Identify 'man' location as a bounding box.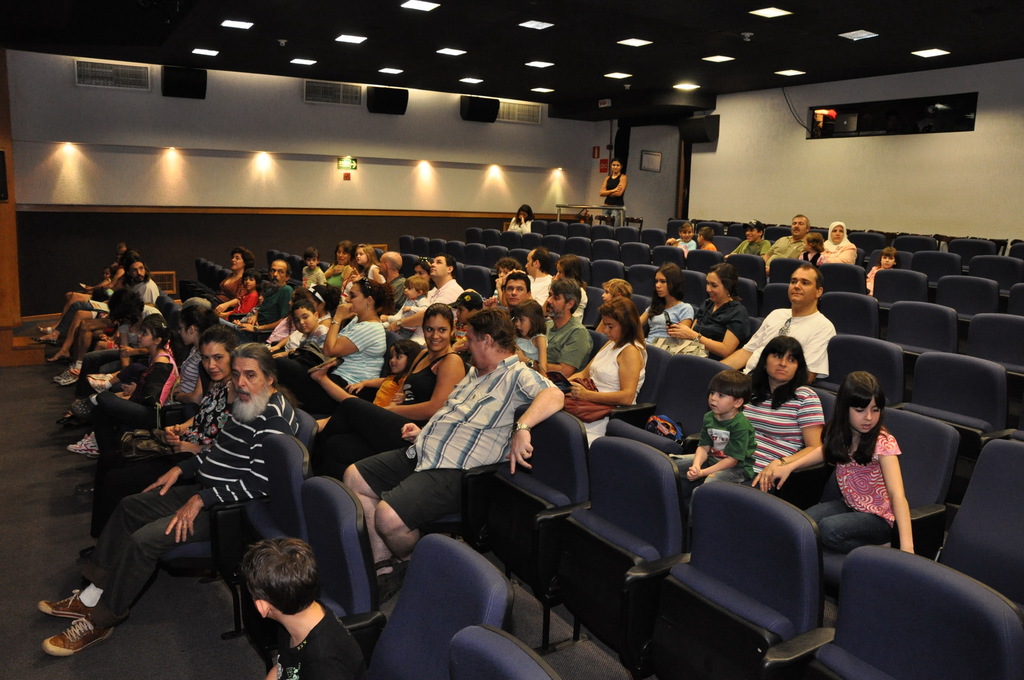
x1=232 y1=260 x2=299 y2=341.
